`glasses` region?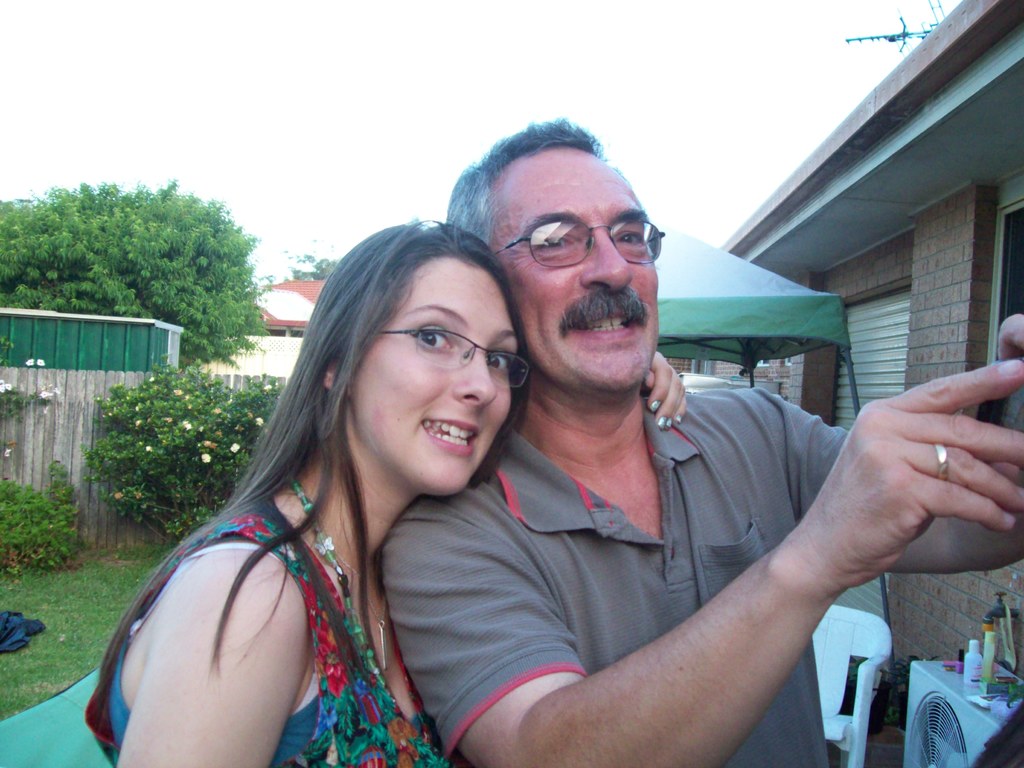
crop(372, 325, 535, 387)
